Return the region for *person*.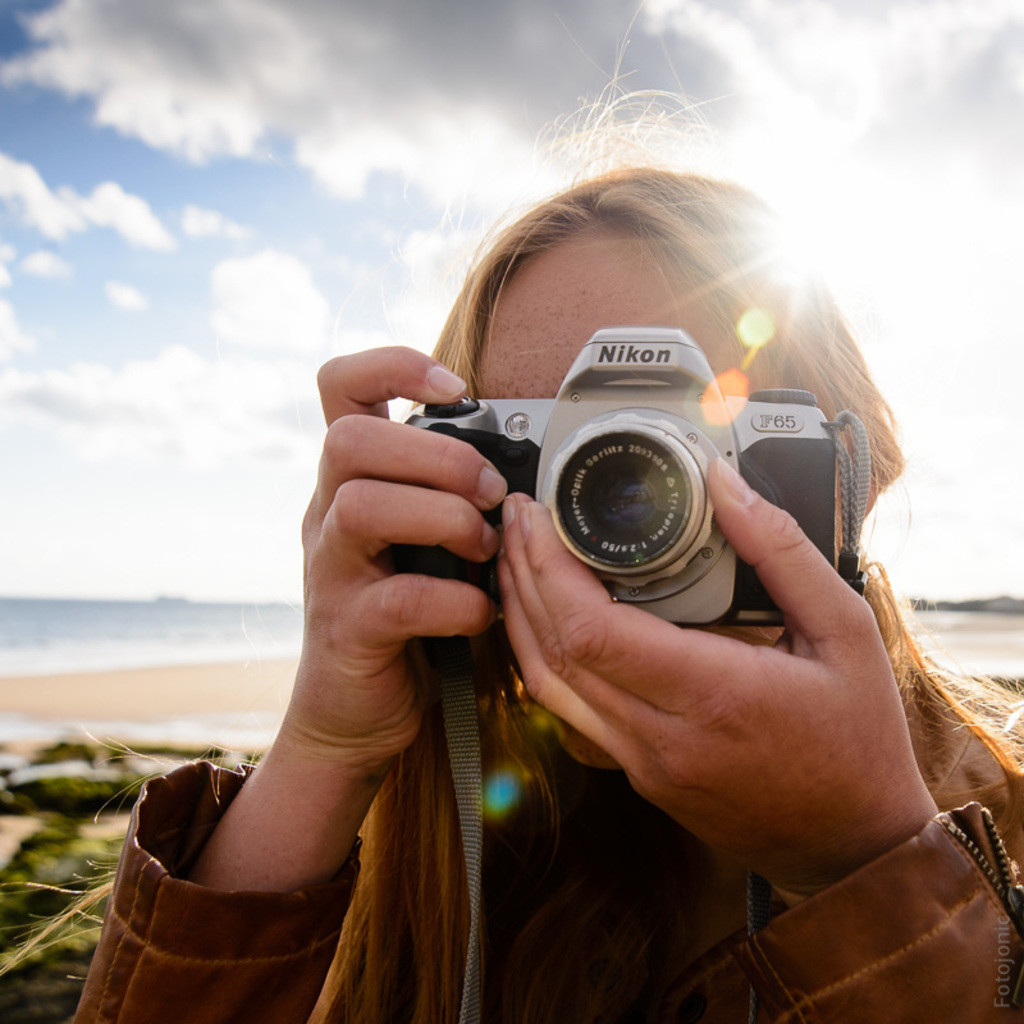
140, 148, 996, 1014.
